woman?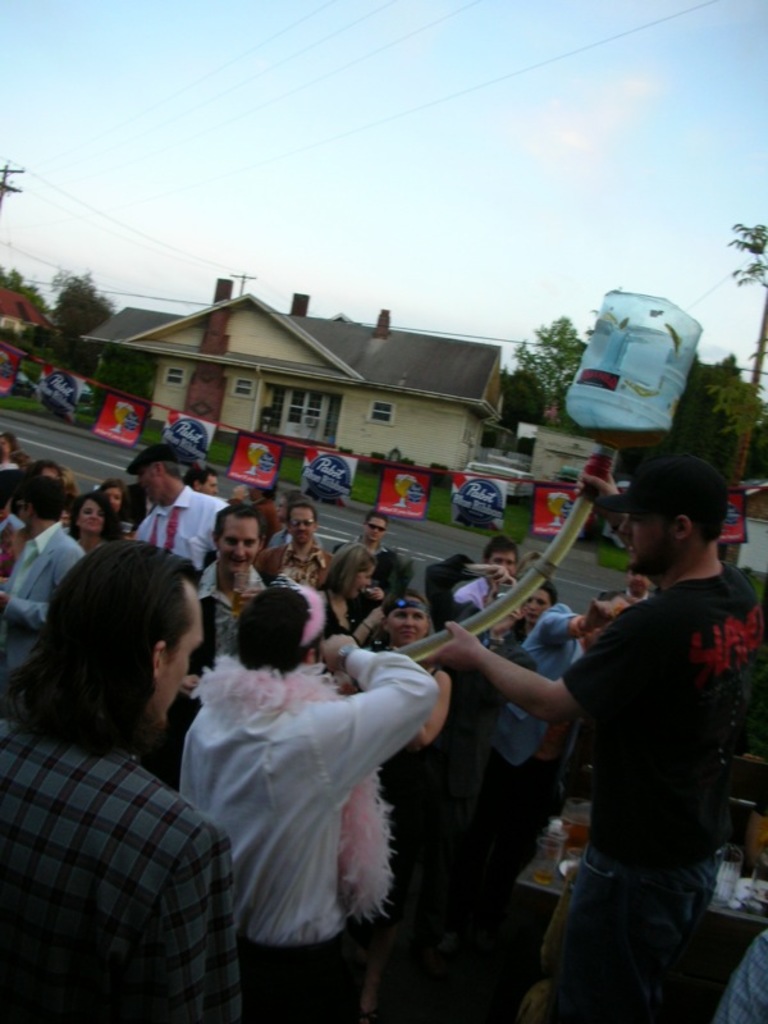
{"x1": 49, "y1": 472, "x2": 148, "y2": 568}
